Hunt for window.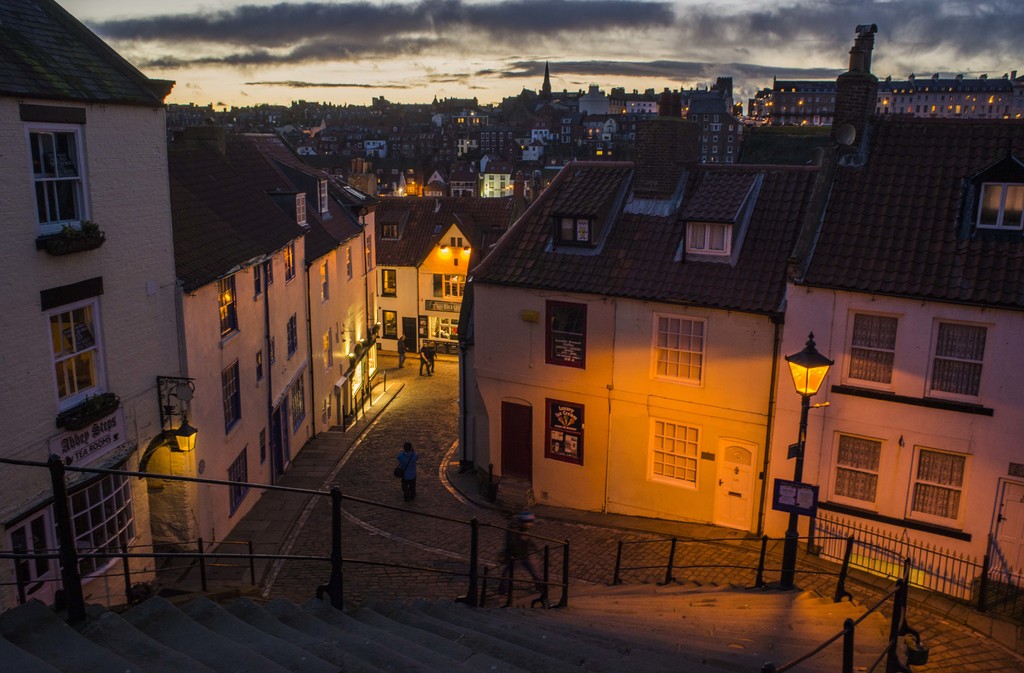
Hunted down at bbox=[652, 315, 706, 385].
